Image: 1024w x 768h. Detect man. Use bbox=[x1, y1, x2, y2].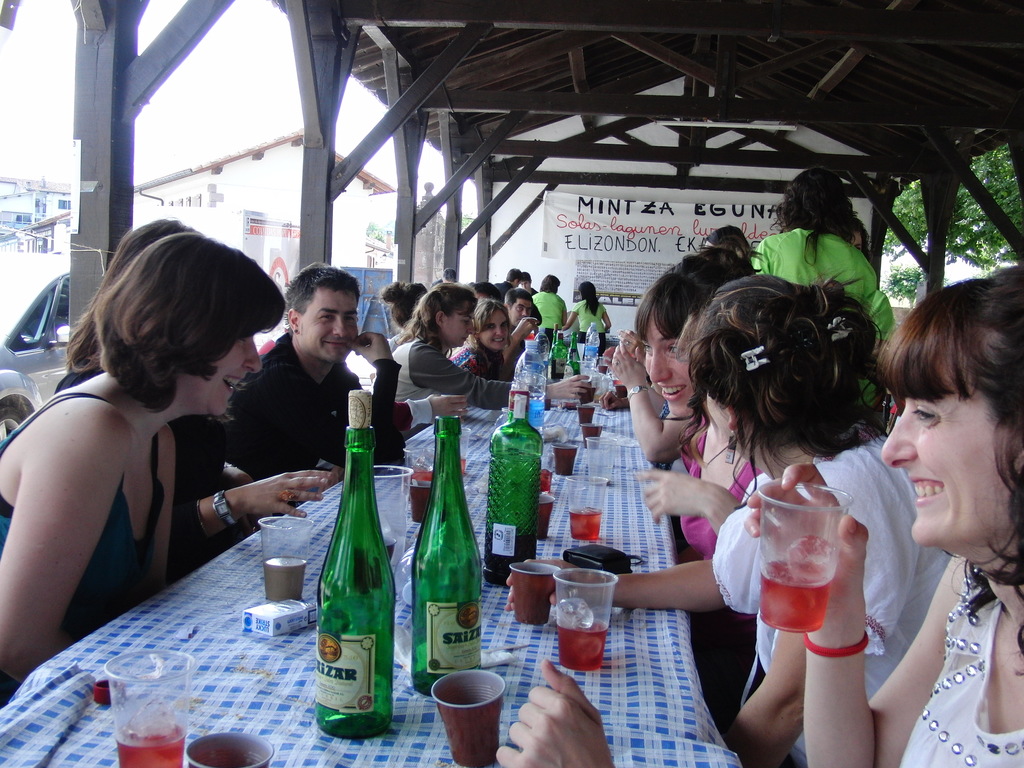
bbox=[499, 287, 540, 381].
